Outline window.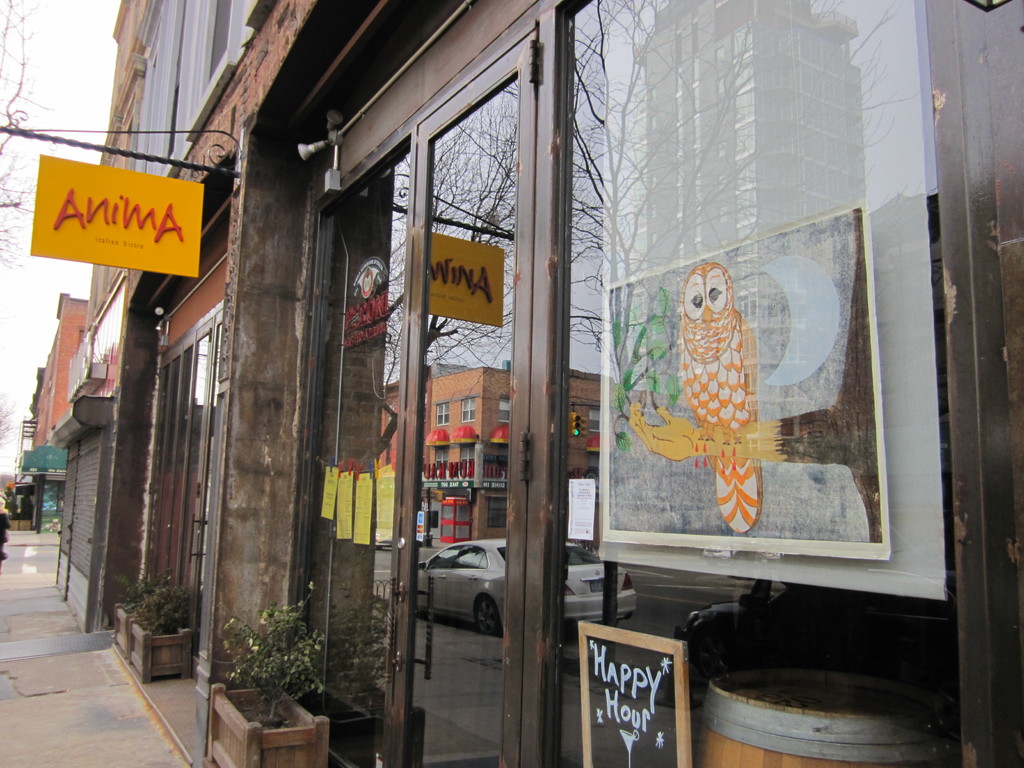
Outline: bbox(174, 0, 209, 148).
